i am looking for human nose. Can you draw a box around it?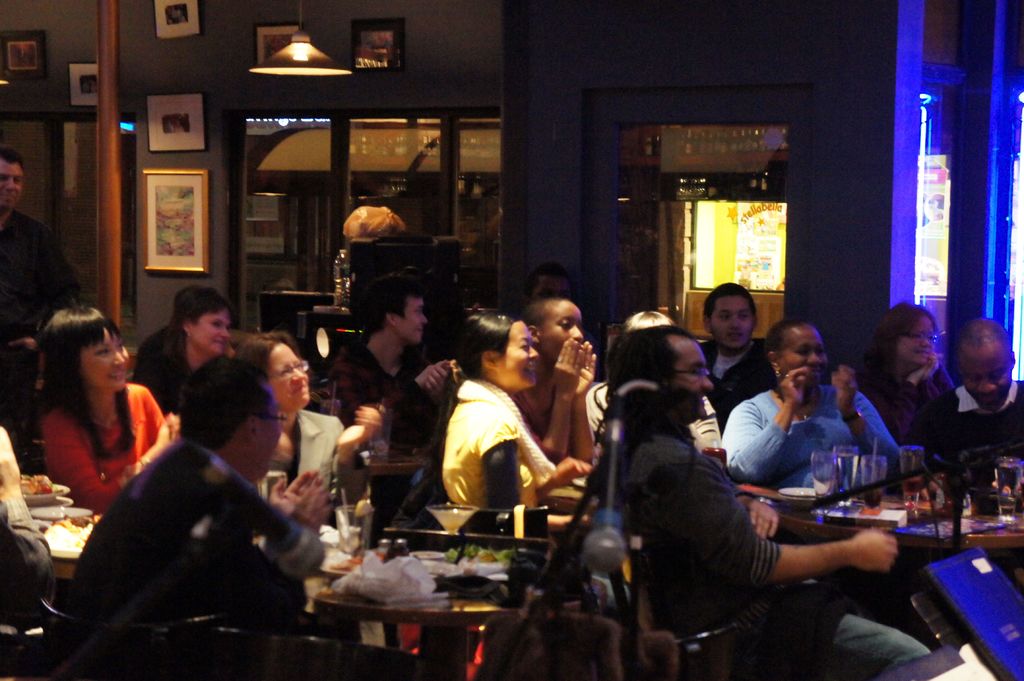
Sure, the bounding box is 216/325/232/340.
